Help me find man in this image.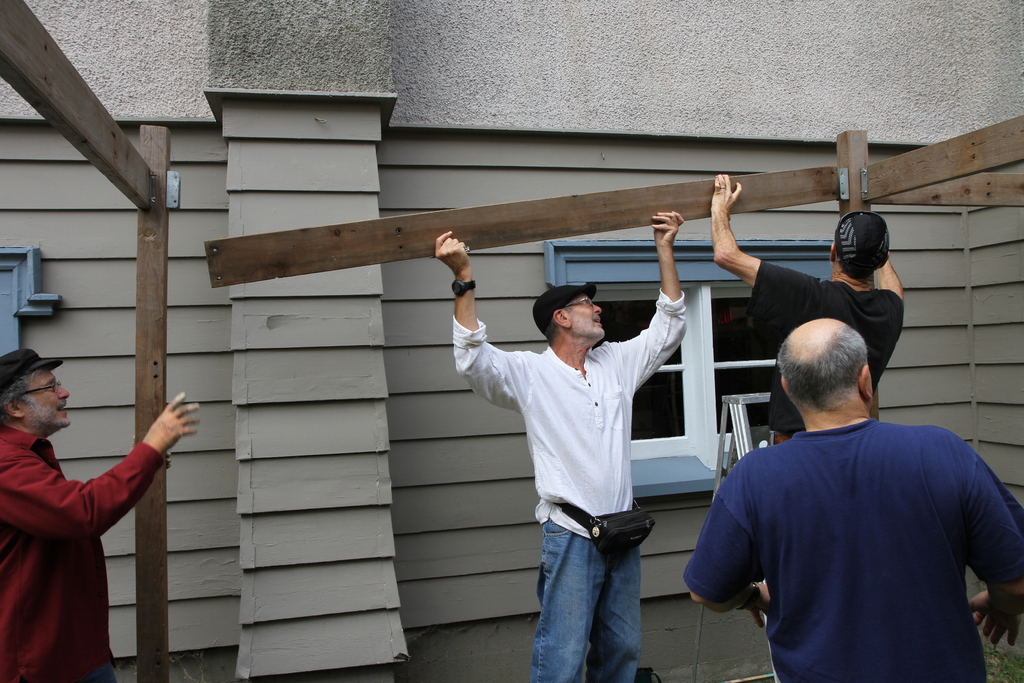
Found it: 708/172/905/443.
